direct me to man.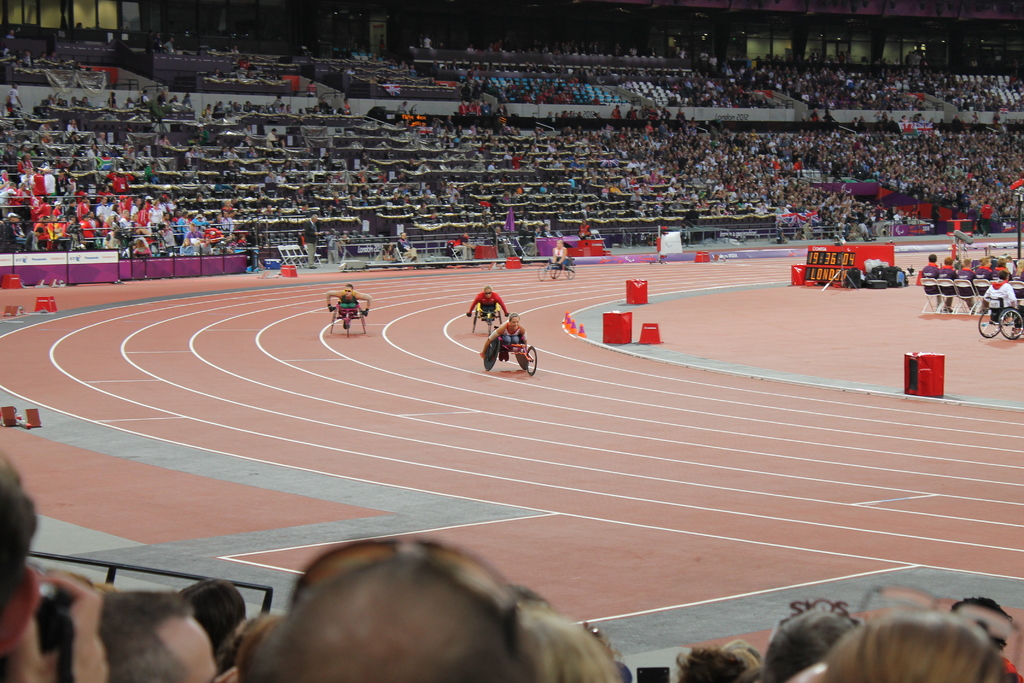
Direction: 301,214,328,270.
